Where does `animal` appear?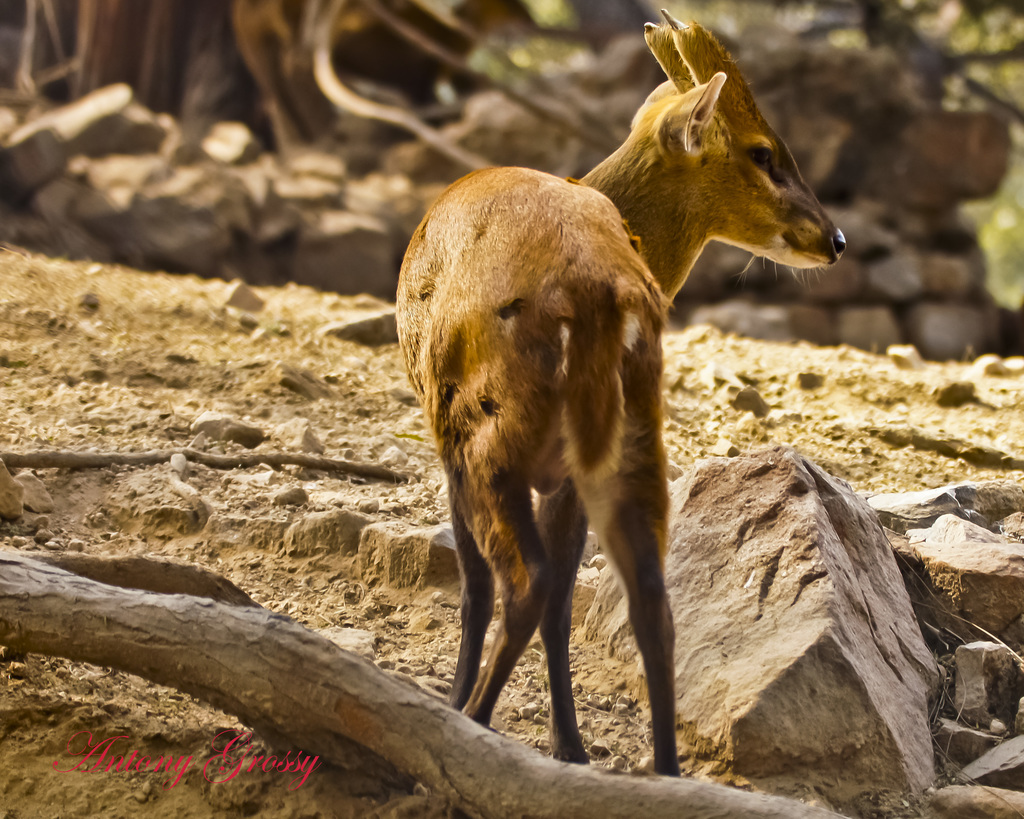
Appears at region(392, 8, 847, 782).
